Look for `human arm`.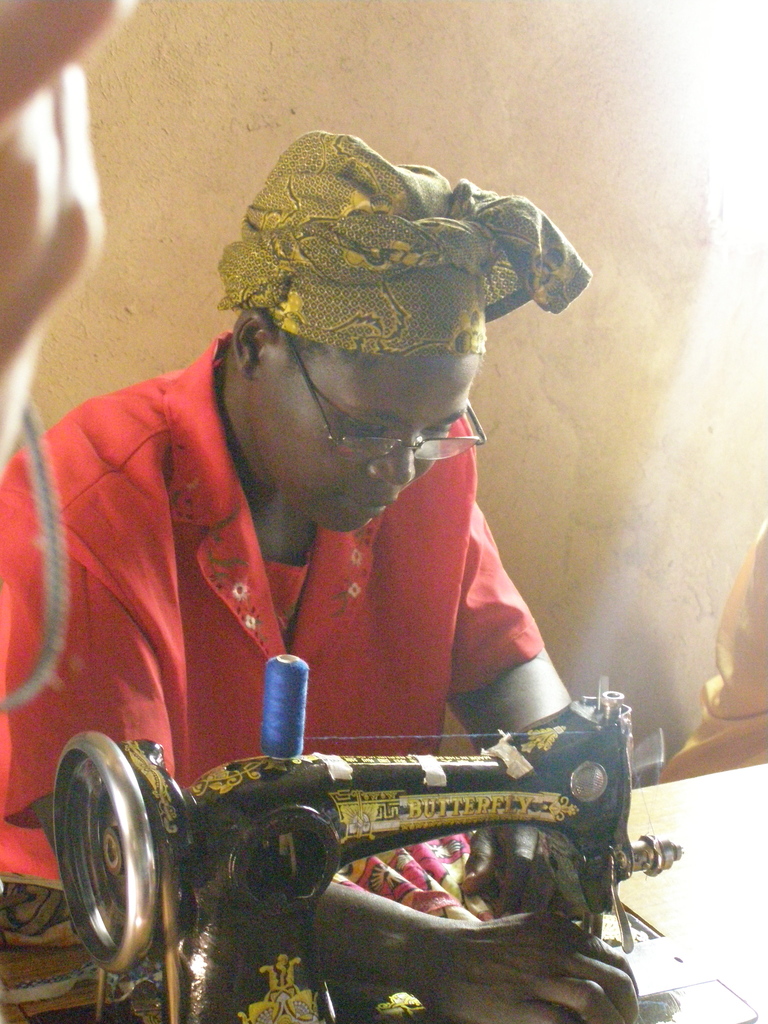
Found: (420, 525, 577, 731).
